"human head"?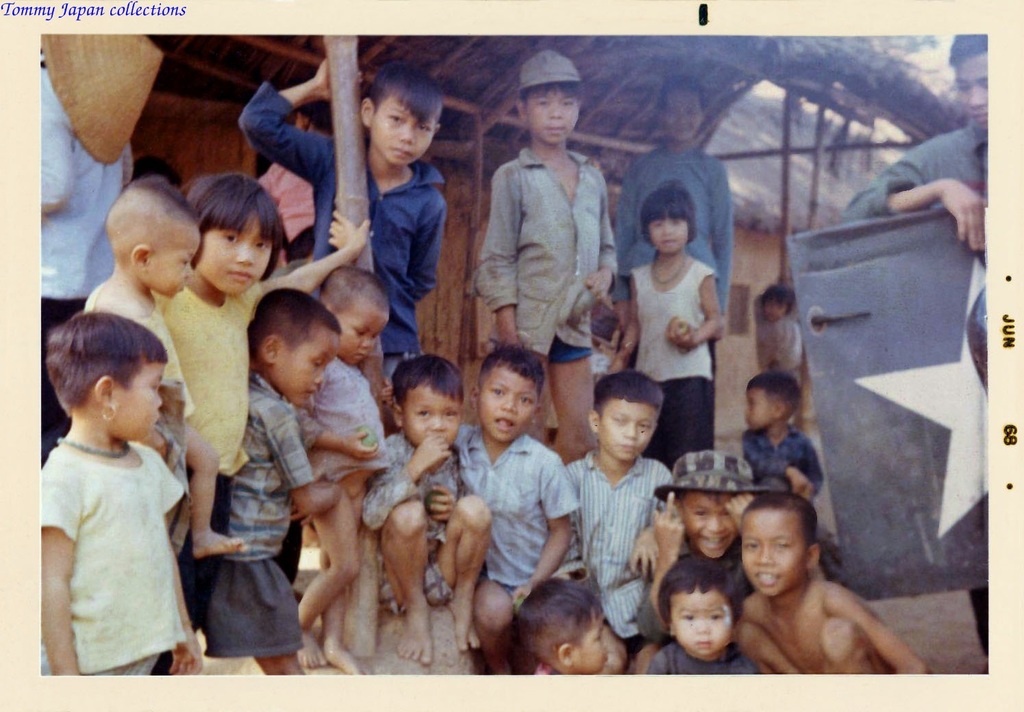
516:587:614:676
